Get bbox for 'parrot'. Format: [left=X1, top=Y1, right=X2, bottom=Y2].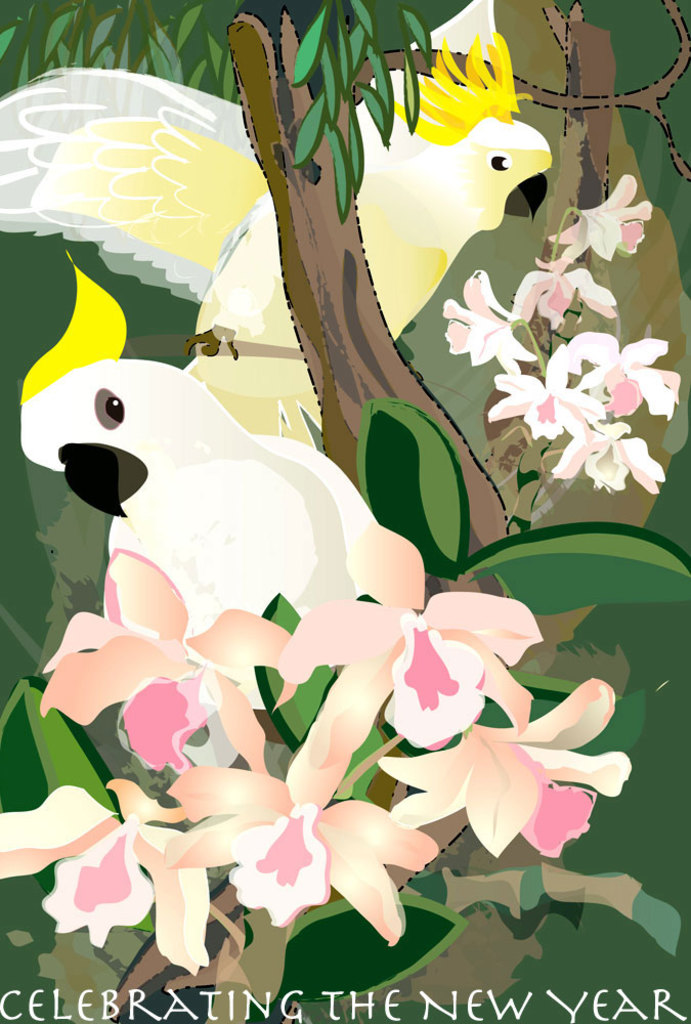
[left=0, top=0, right=554, bottom=440].
